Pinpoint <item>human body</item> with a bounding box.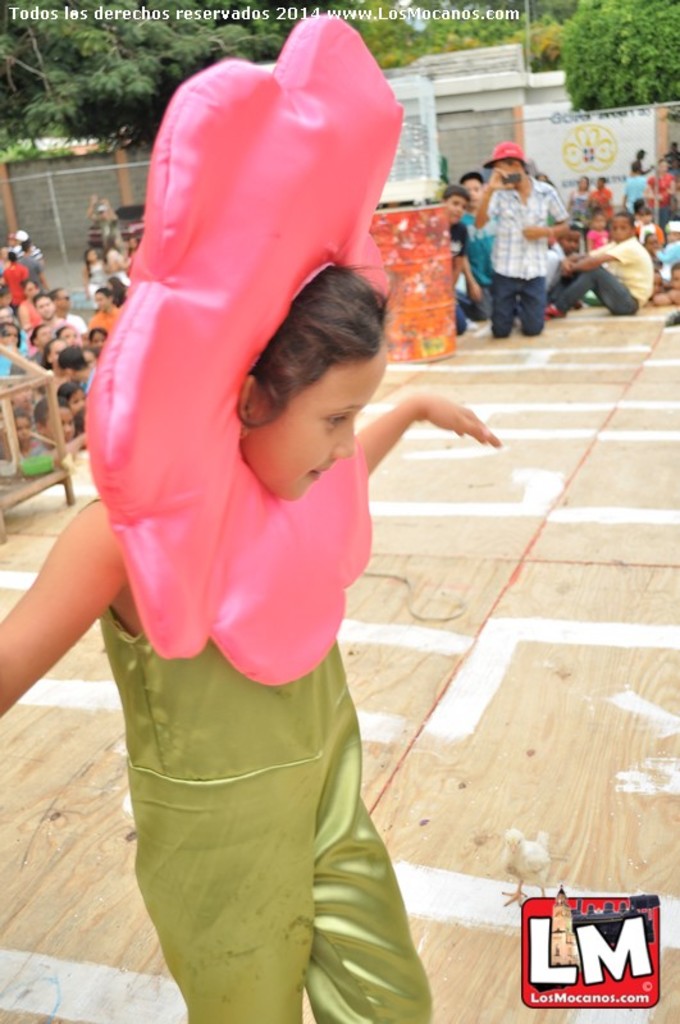
x1=0, y1=270, x2=505, y2=1023.
